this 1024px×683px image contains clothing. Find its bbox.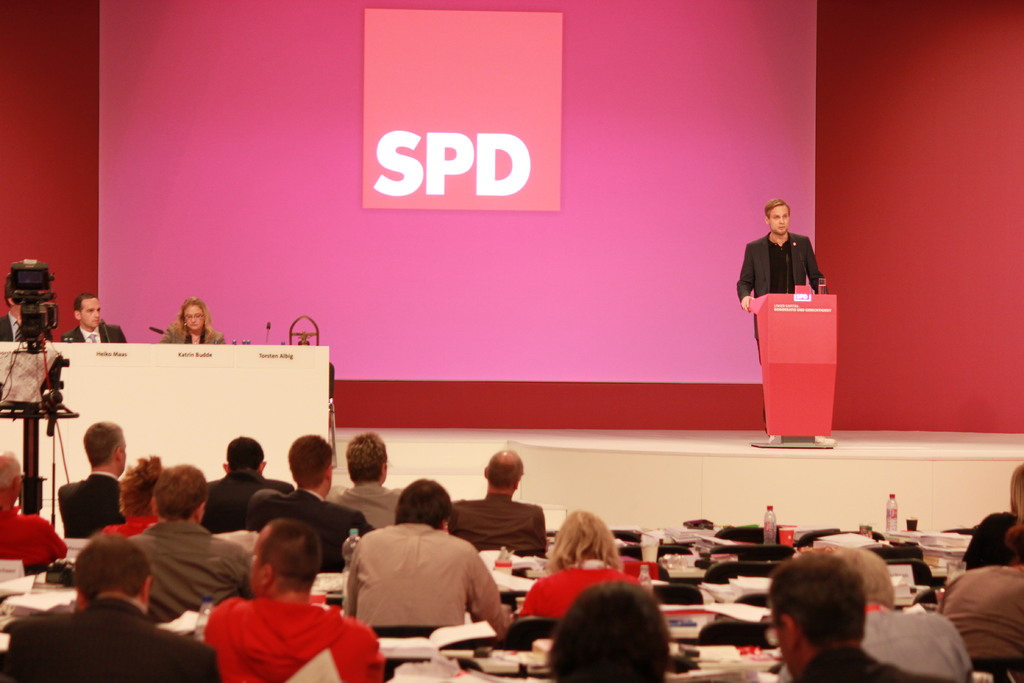
523,549,614,623.
